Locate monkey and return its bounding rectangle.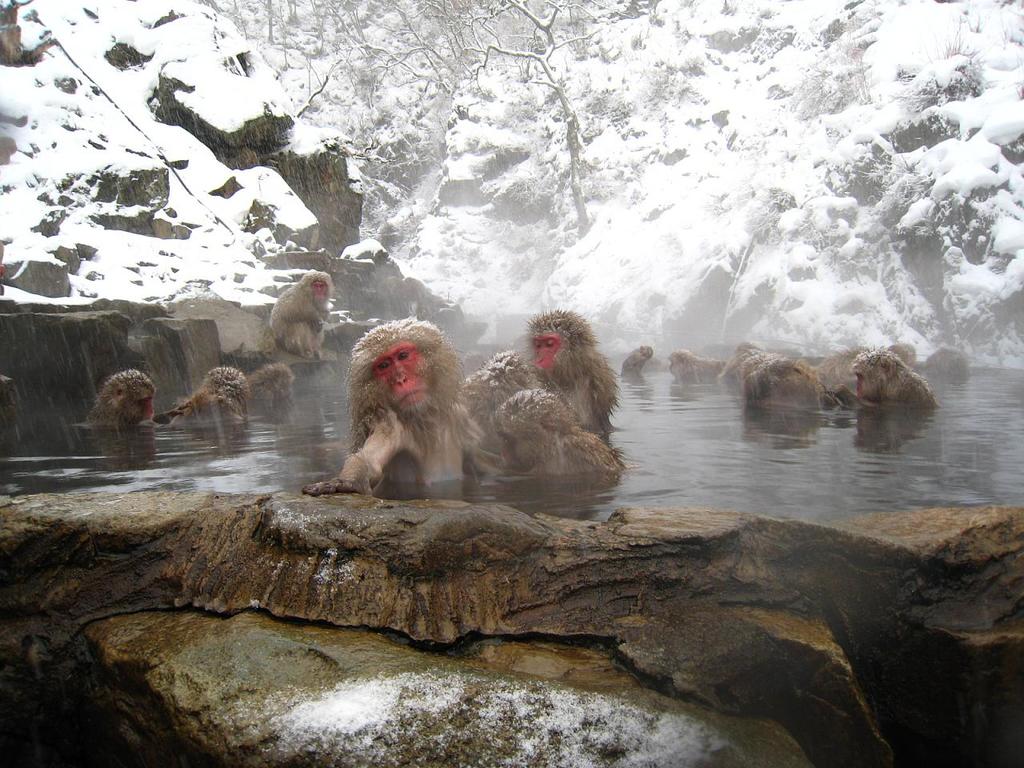
pyautogui.locateOnScreen(617, 346, 655, 382).
